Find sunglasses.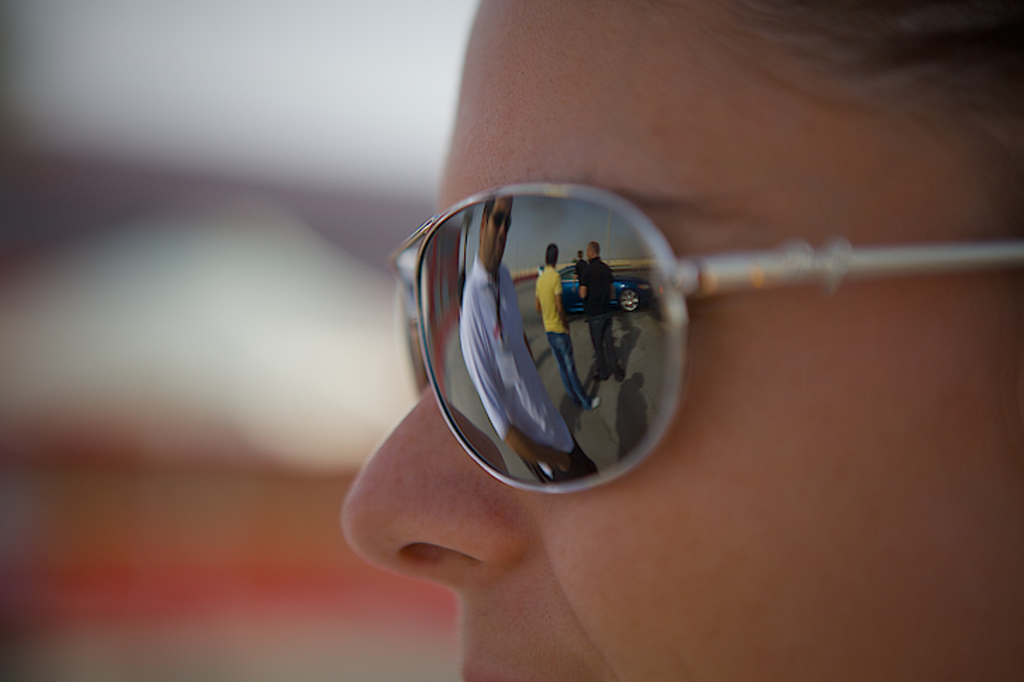
x1=385, y1=177, x2=1023, y2=501.
